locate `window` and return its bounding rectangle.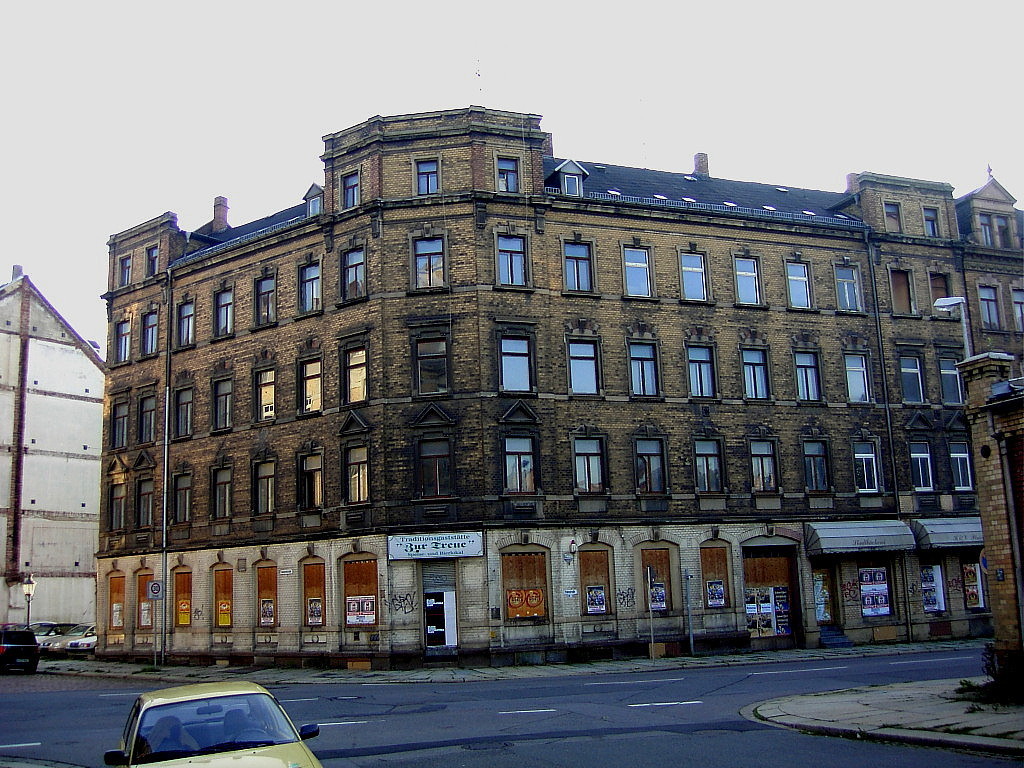
[left=491, top=314, right=541, bottom=395].
